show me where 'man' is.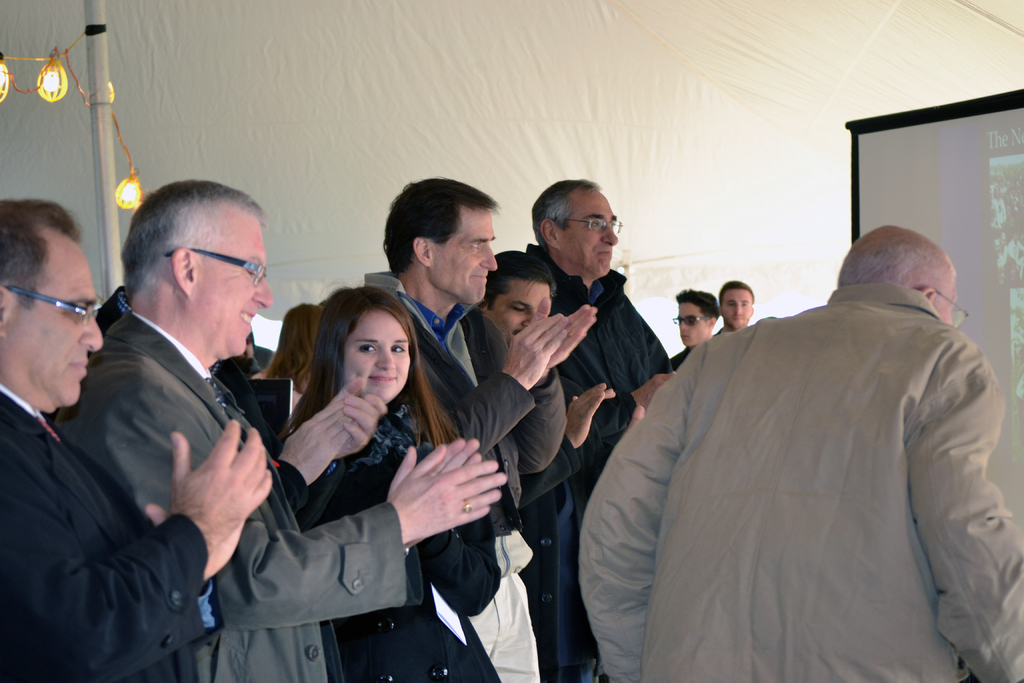
'man' is at region(384, 172, 602, 682).
